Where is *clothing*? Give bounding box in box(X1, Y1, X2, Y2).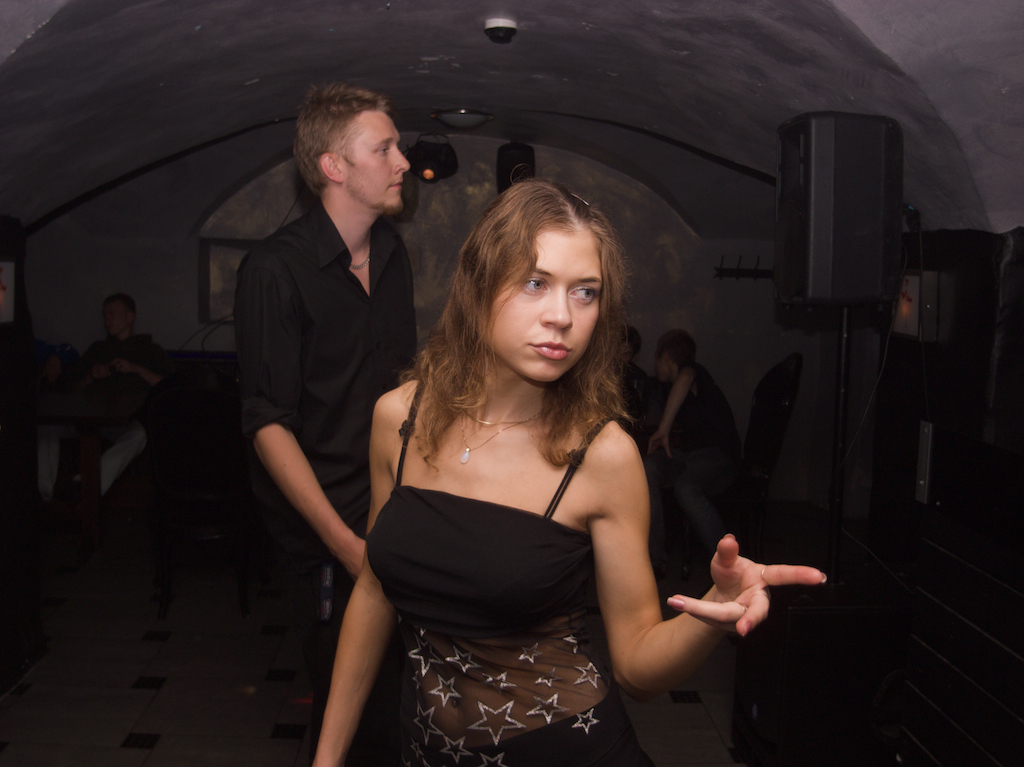
box(45, 333, 183, 511).
